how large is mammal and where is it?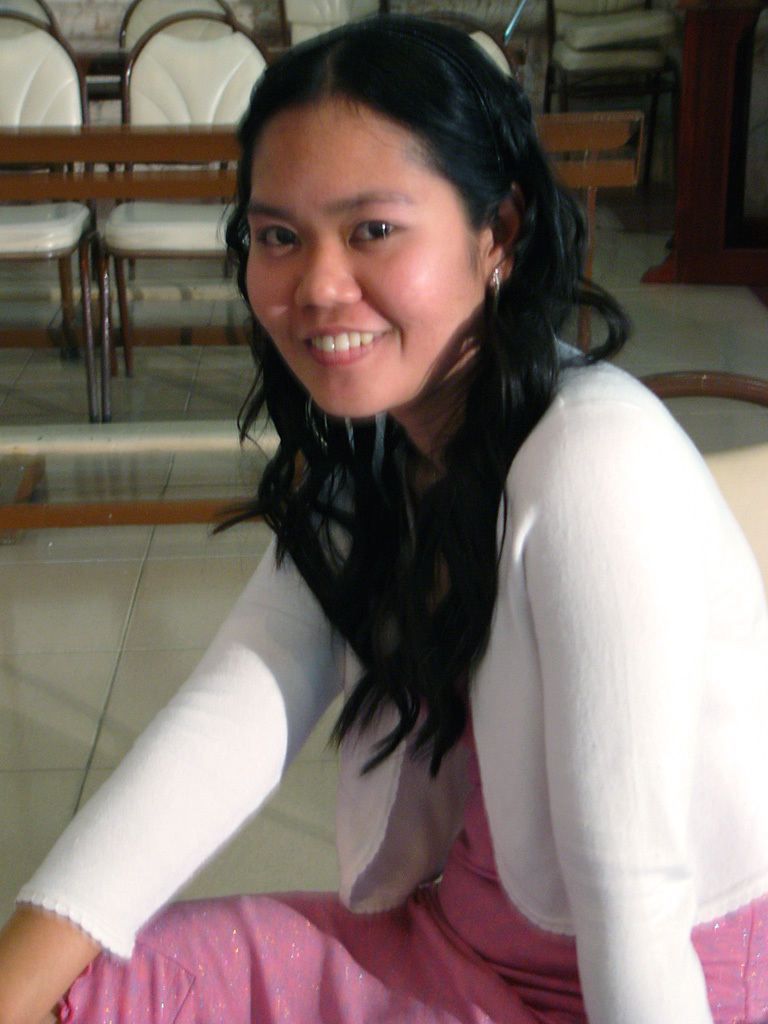
Bounding box: [0,10,767,1023].
